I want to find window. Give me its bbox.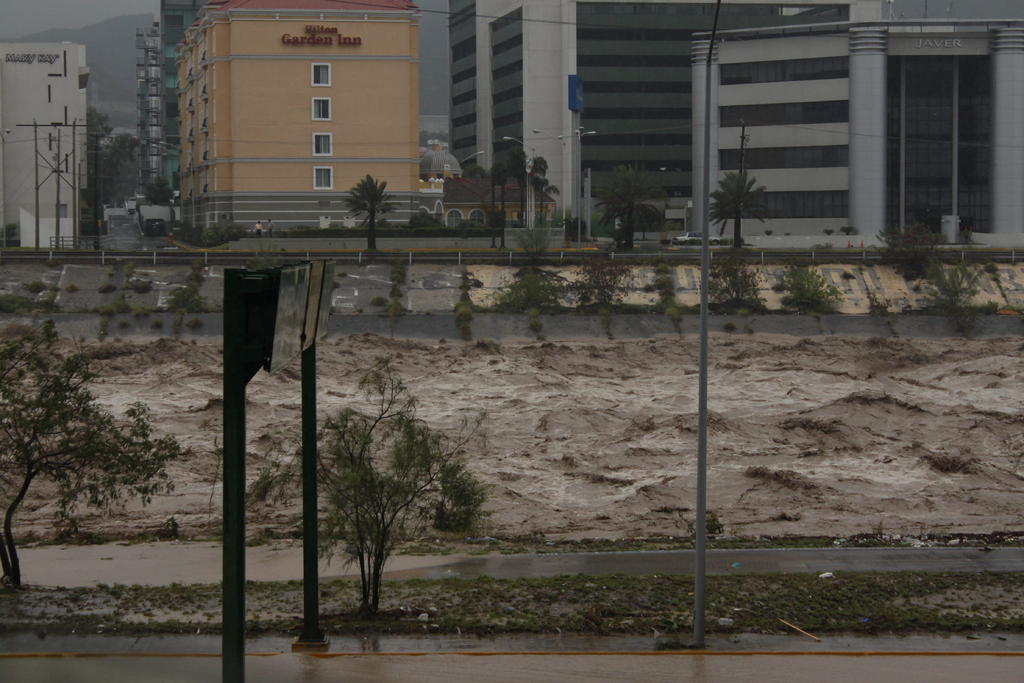
451 133 477 151.
